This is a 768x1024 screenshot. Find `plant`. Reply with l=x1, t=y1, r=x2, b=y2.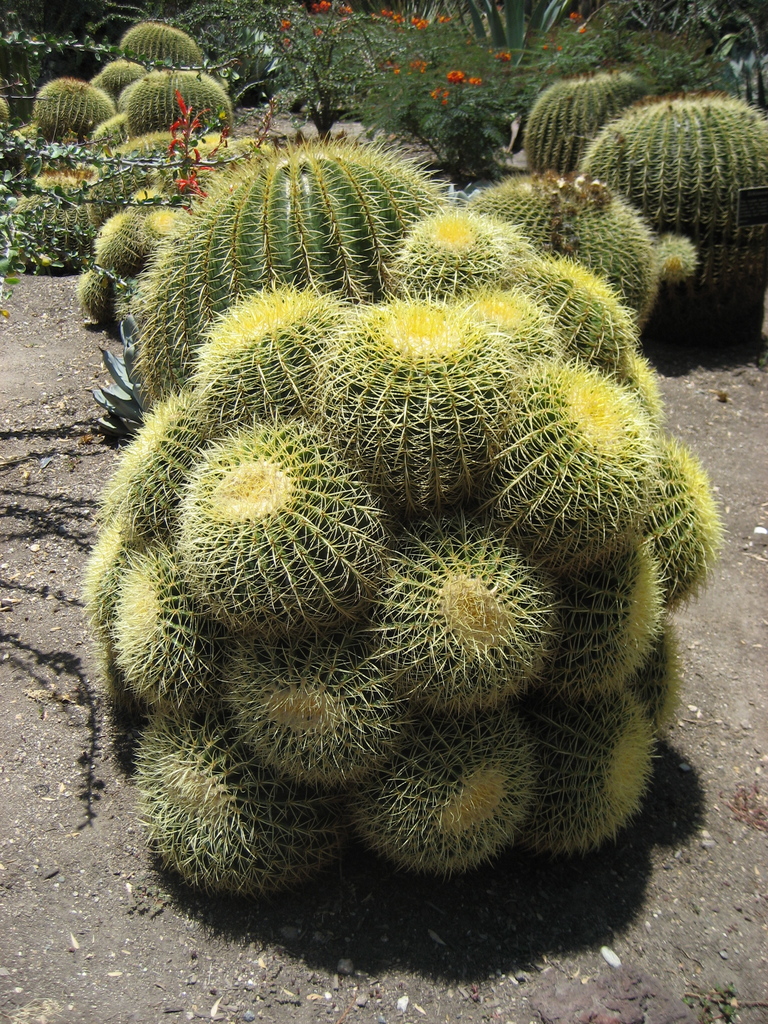
l=124, t=127, r=427, b=403.
